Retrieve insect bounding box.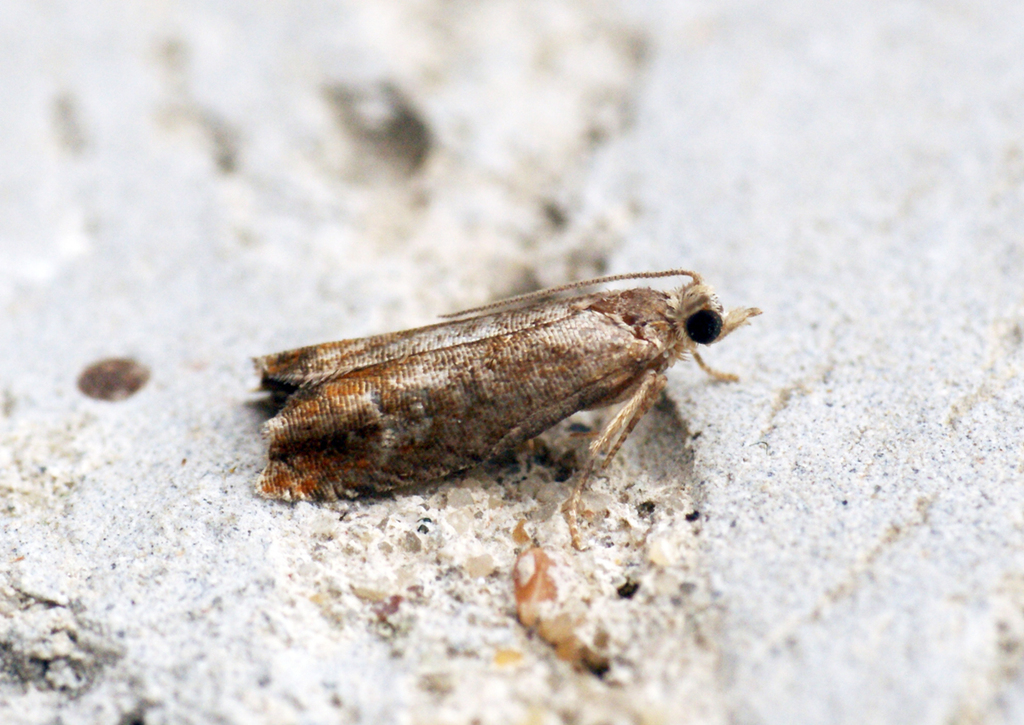
Bounding box: 246/247/769/514.
